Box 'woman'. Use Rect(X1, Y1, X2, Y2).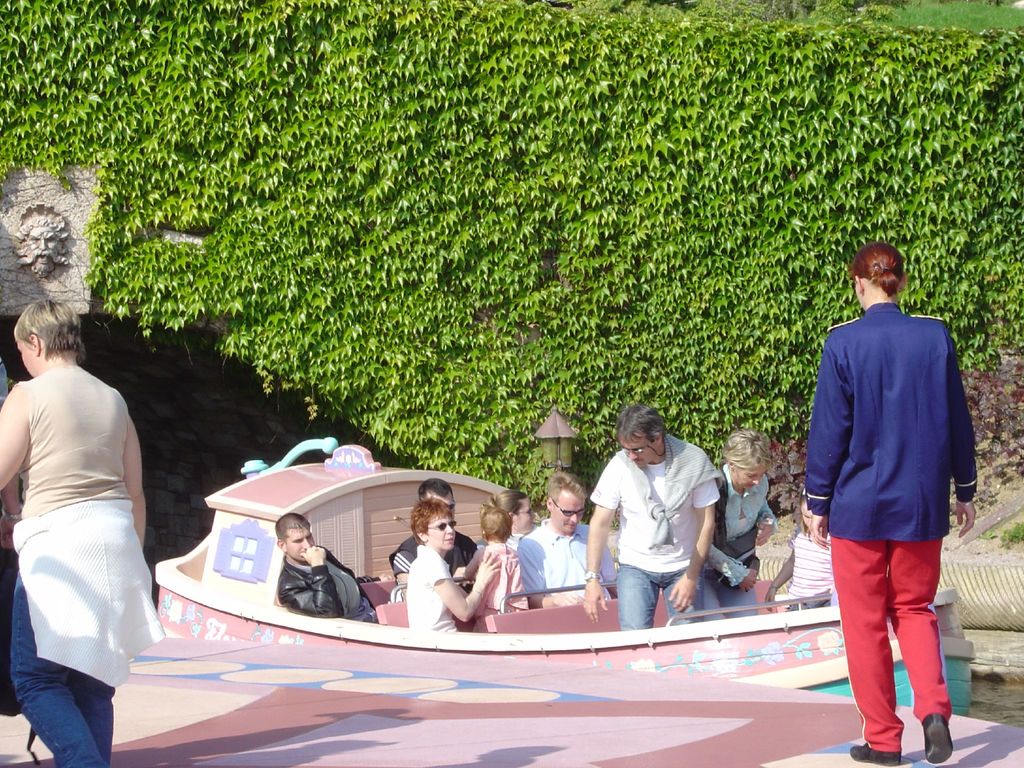
Rect(406, 500, 501, 635).
